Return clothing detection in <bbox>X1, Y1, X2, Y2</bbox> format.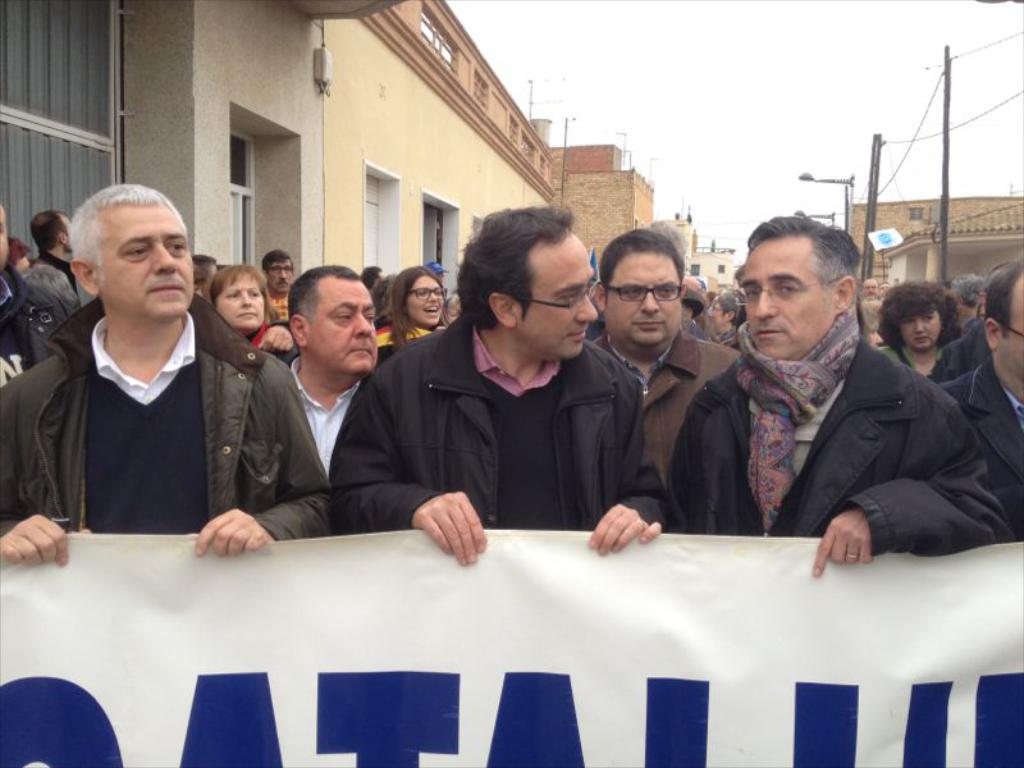
<bbox>874, 344, 950, 384</bbox>.
